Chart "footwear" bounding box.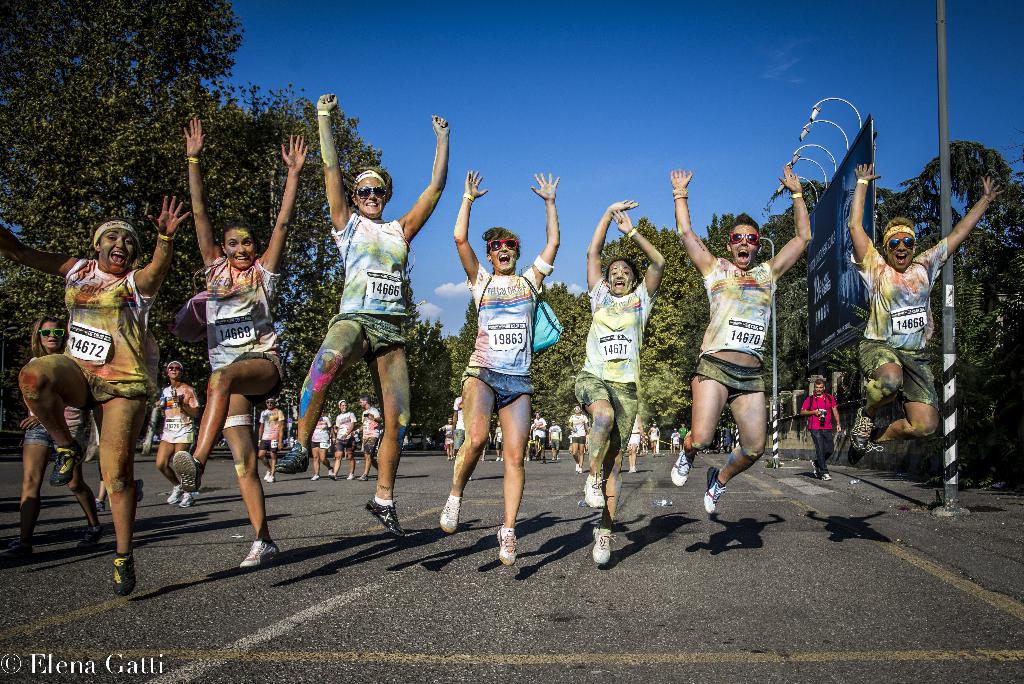
Charted: (497, 522, 518, 566).
